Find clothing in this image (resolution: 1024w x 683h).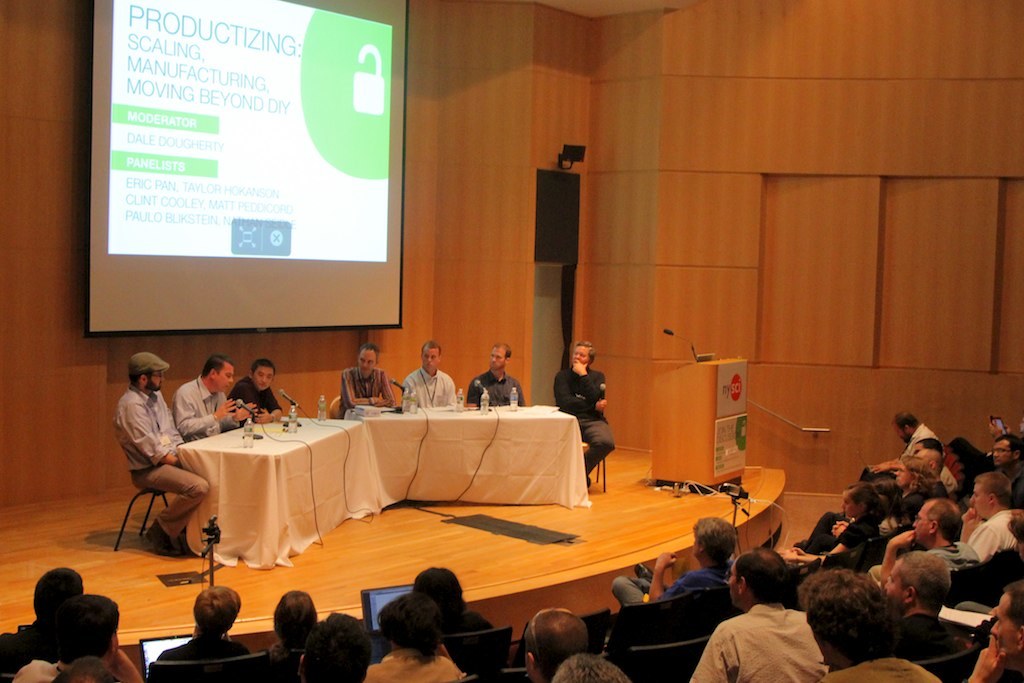
<box>148,626,246,682</box>.
